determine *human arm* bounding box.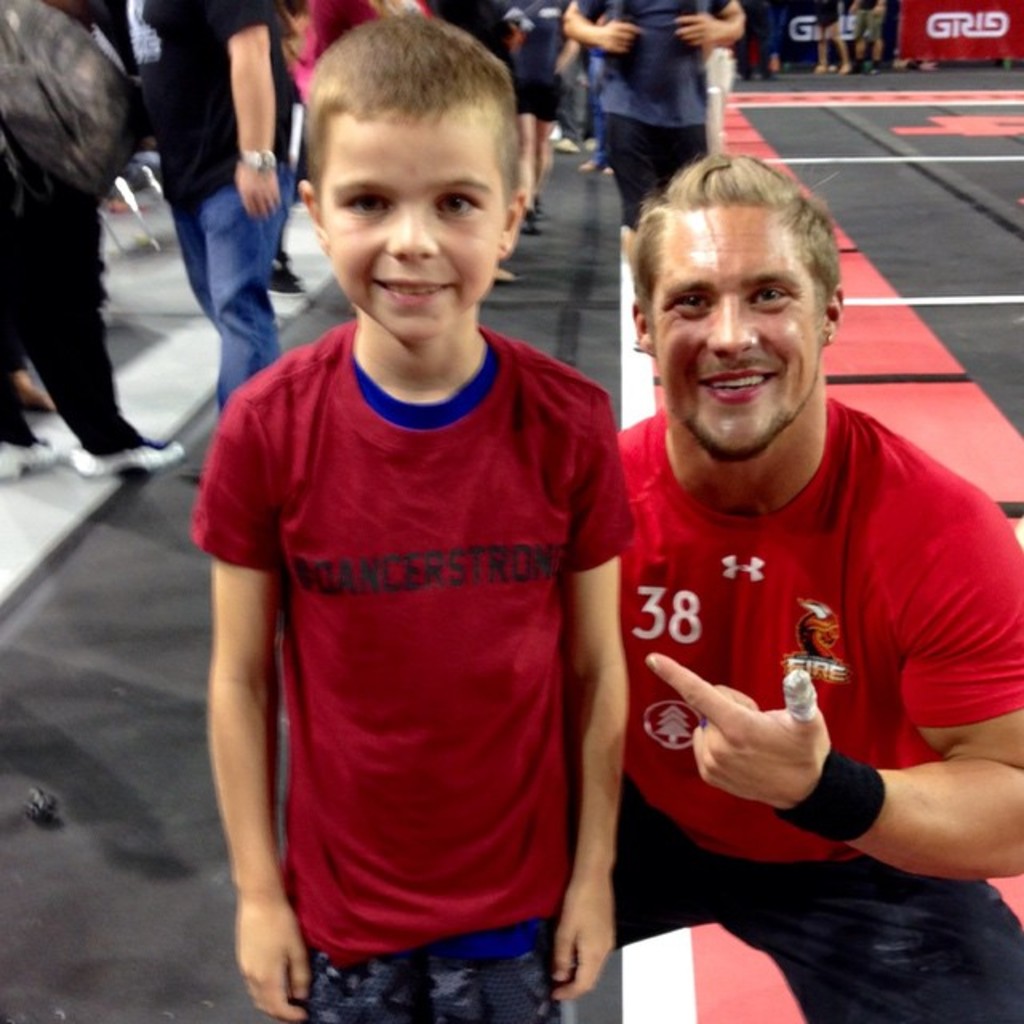
Determined: <region>184, 395, 309, 1022</region>.
